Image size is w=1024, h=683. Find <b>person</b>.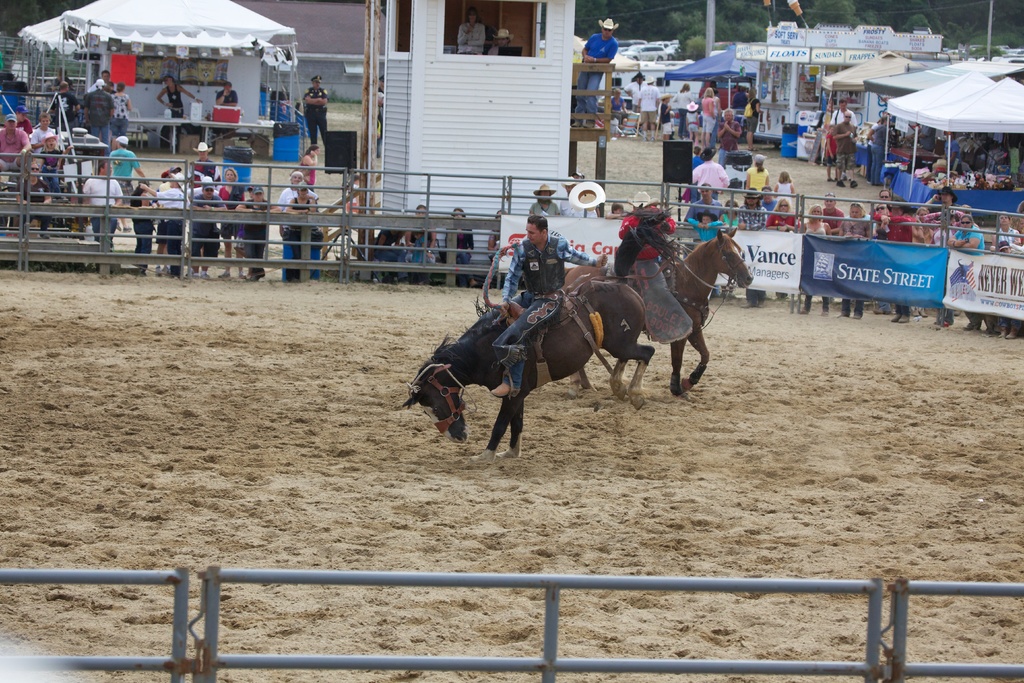
[left=702, top=90, right=718, bottom=146].
